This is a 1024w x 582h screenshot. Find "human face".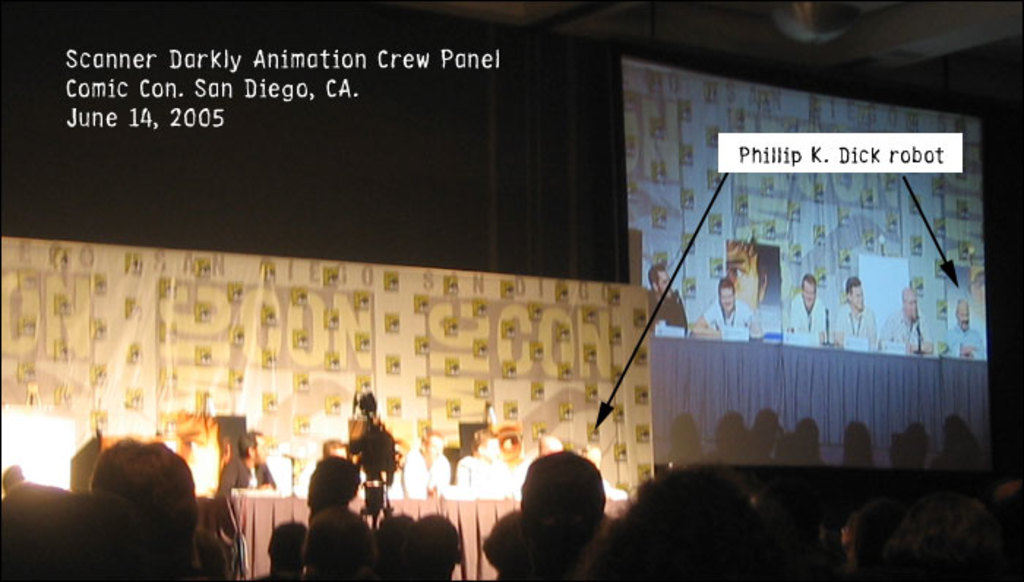
Bounding box: pyautogui.locateOnScreen(328, 445, 348, 456).
